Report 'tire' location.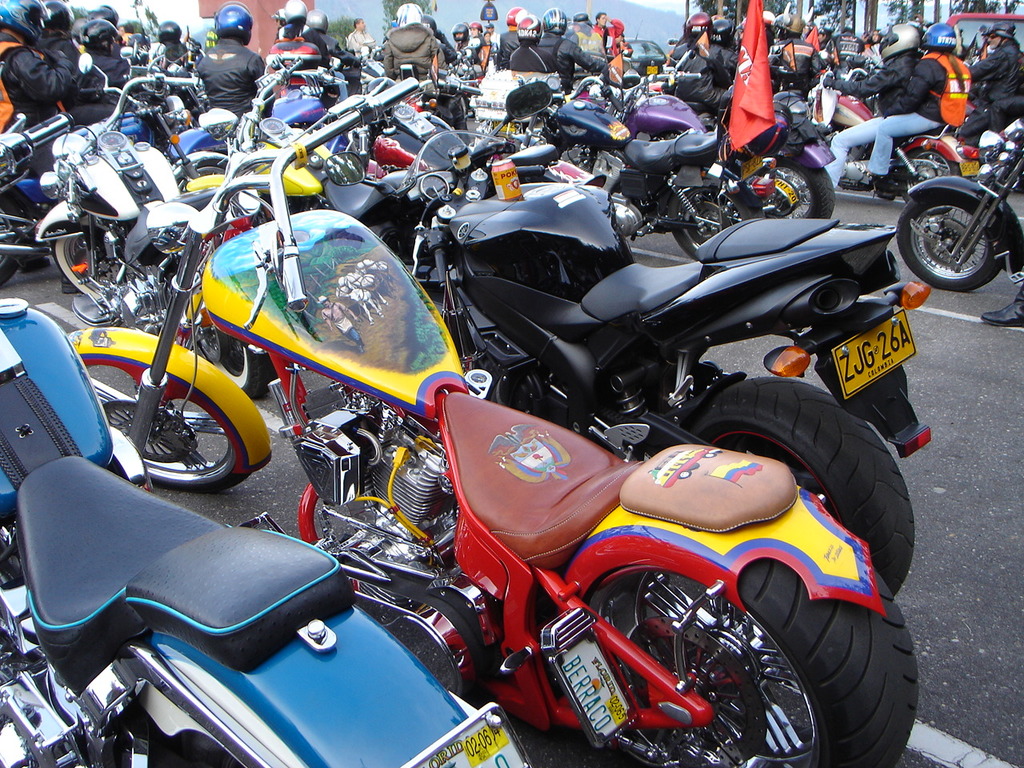
Report: Rect(693, 381, 913, 595).
